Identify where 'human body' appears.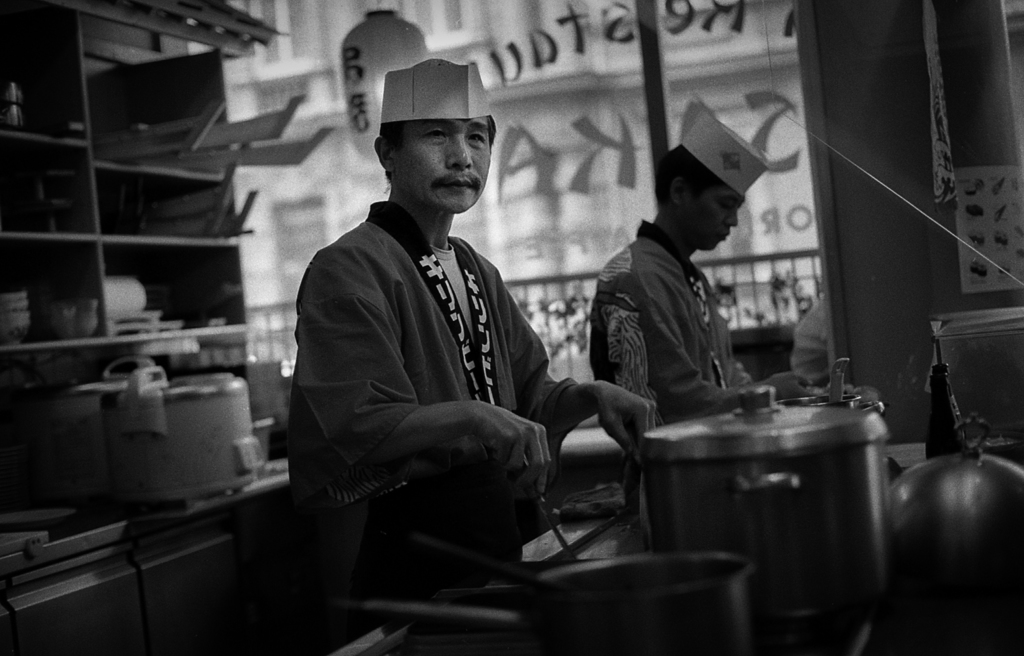
Appears at crop(589, 146, 808, 466).
